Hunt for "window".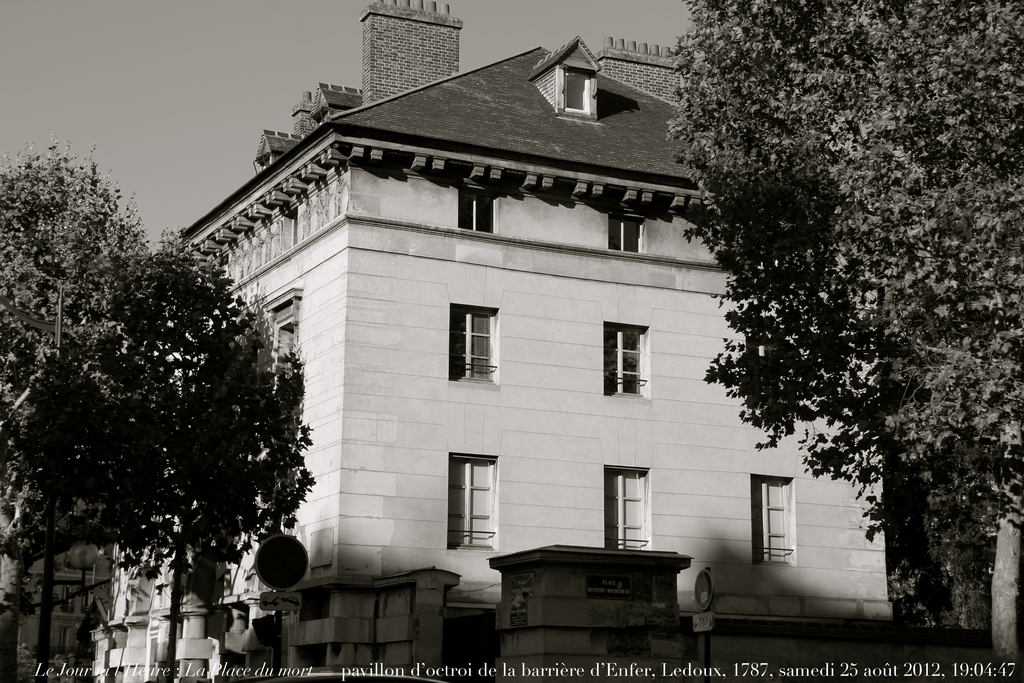
Hunted down at {"x1": 560, "y1": 65, "x2": 593, "y2": 117}.
